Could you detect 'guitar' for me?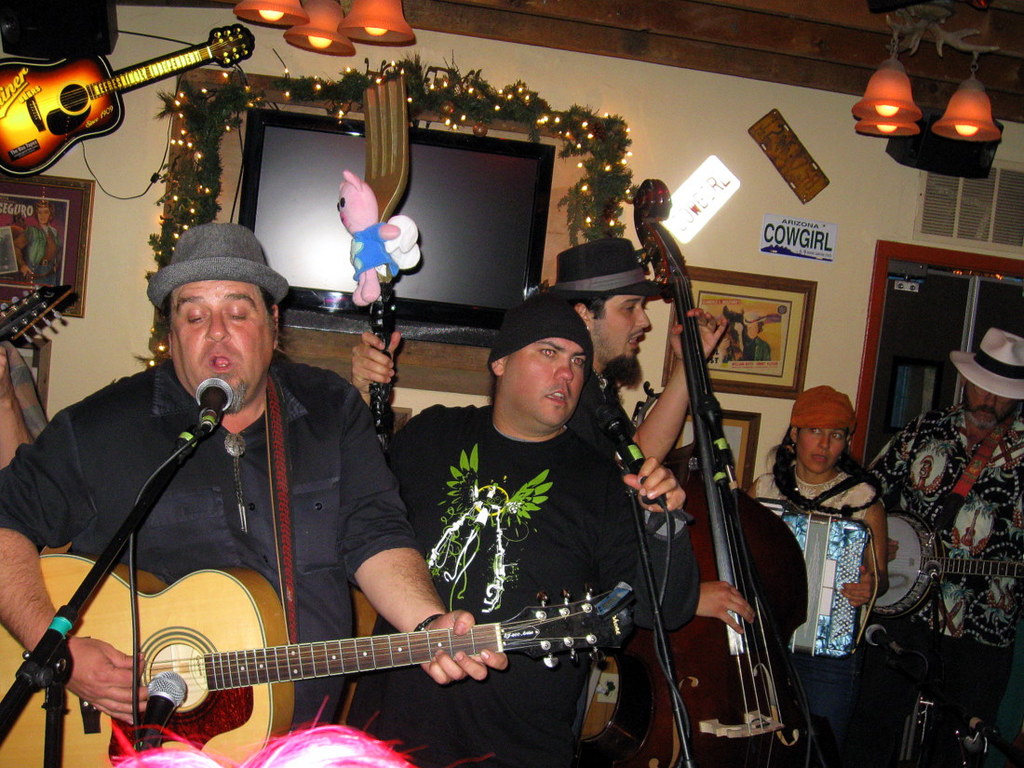
Detection result: rect(0, 528, 641, 762).
